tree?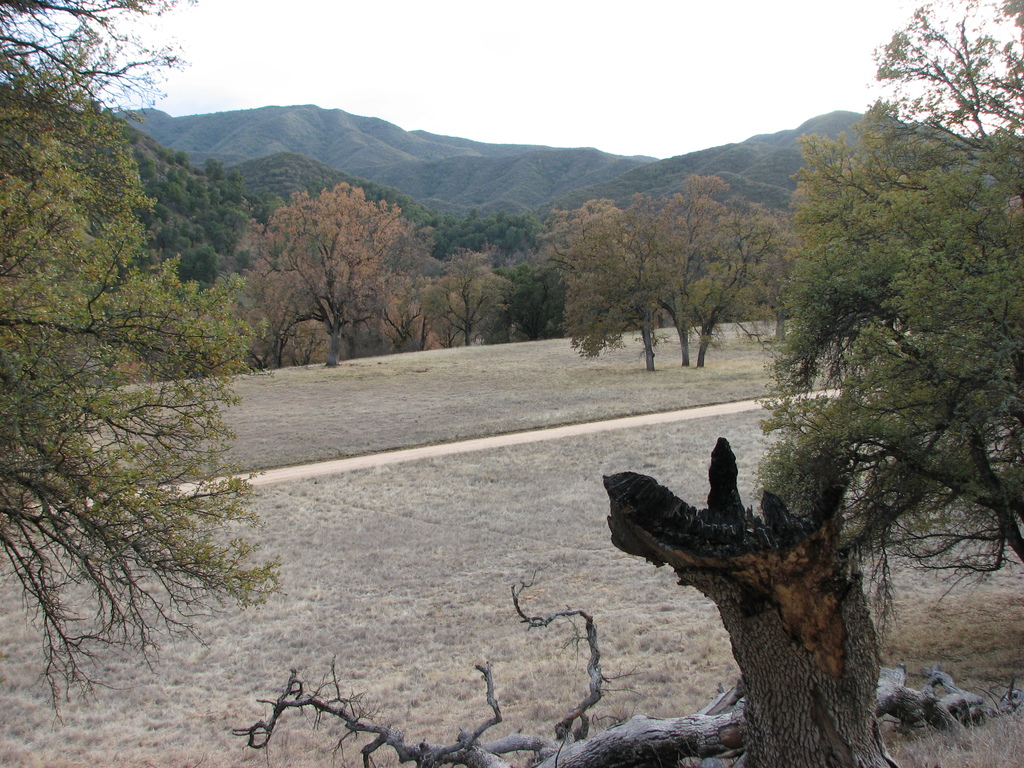
0,0,282,712
